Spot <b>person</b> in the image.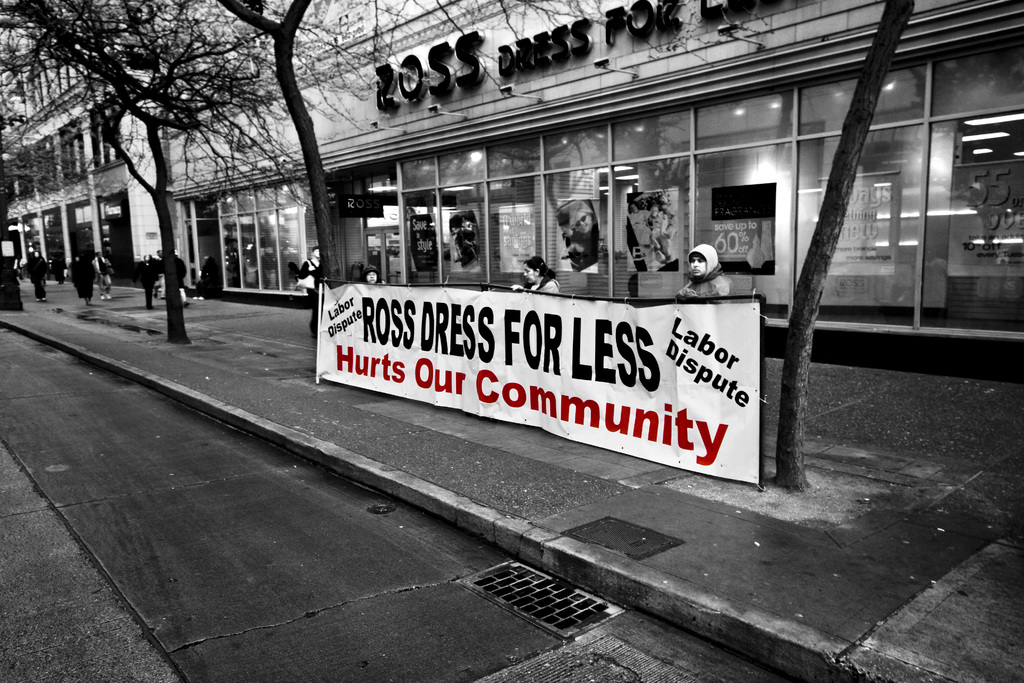
<b>person</b> found at [left=156, top=241, right=178, bottom=296].
